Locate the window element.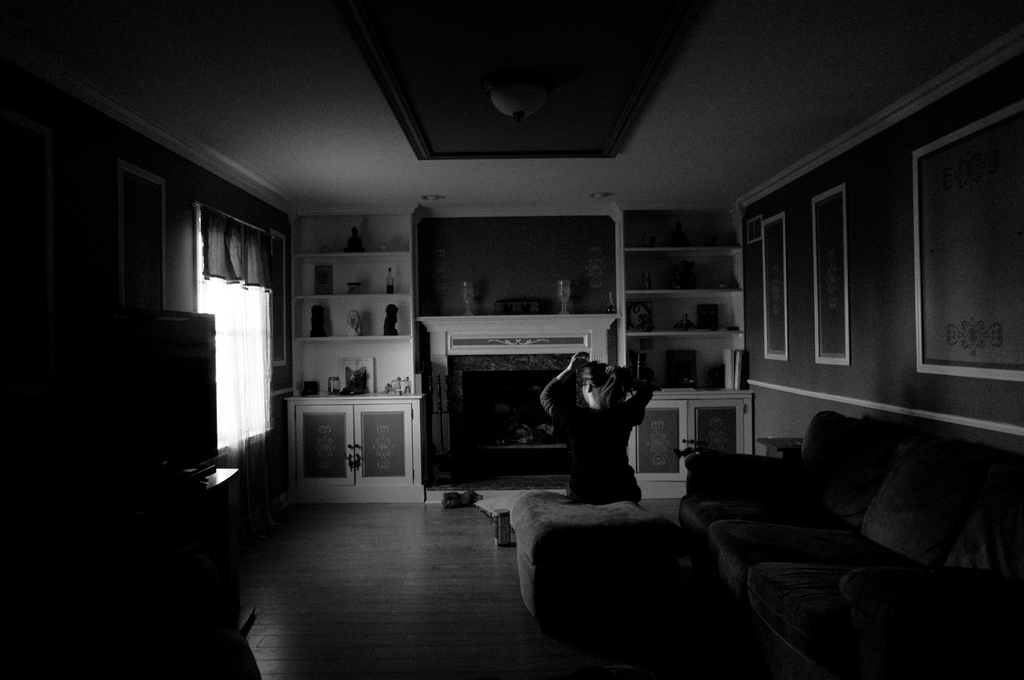
Element bbox: 200:201:273:455.
